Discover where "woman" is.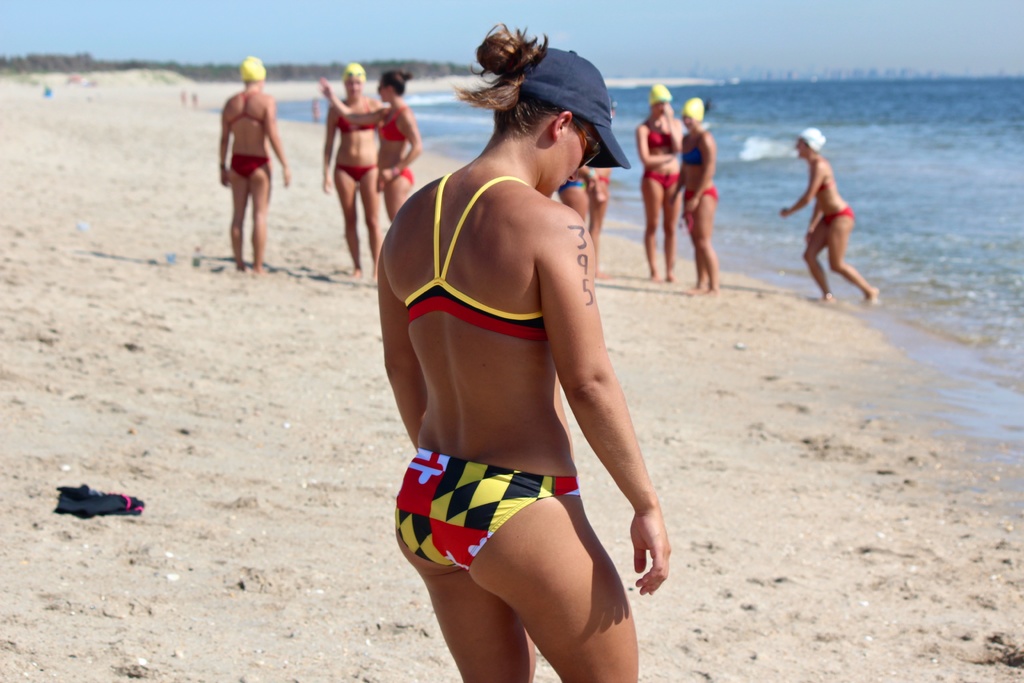
Discovered at 355:21:680:682.
